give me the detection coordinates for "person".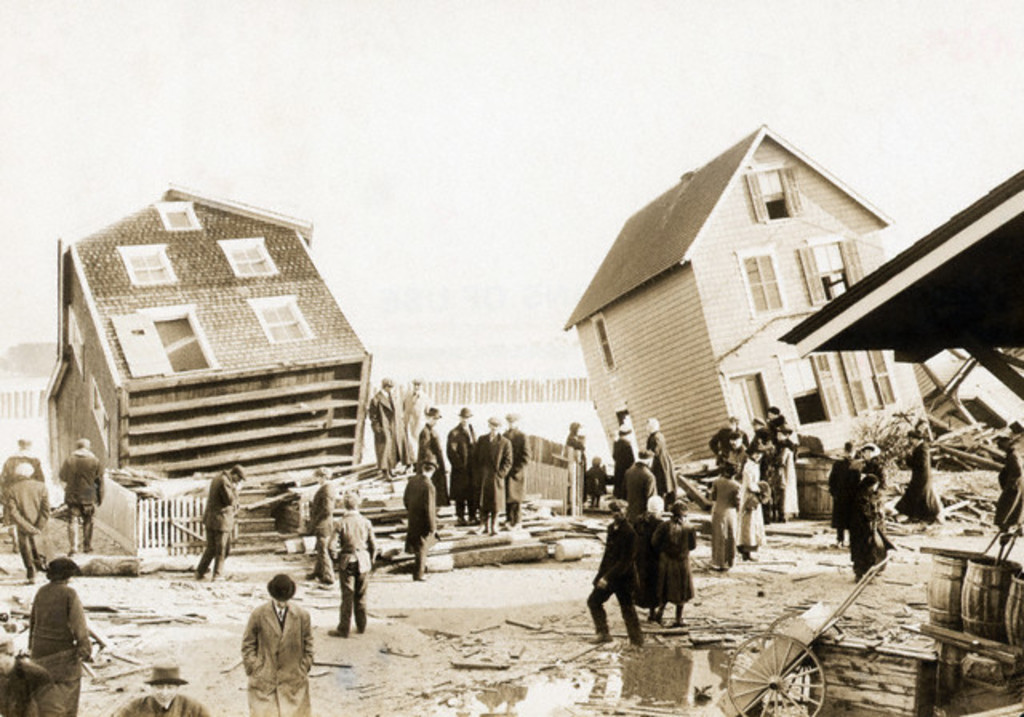
(504, 411, 533, 531).
